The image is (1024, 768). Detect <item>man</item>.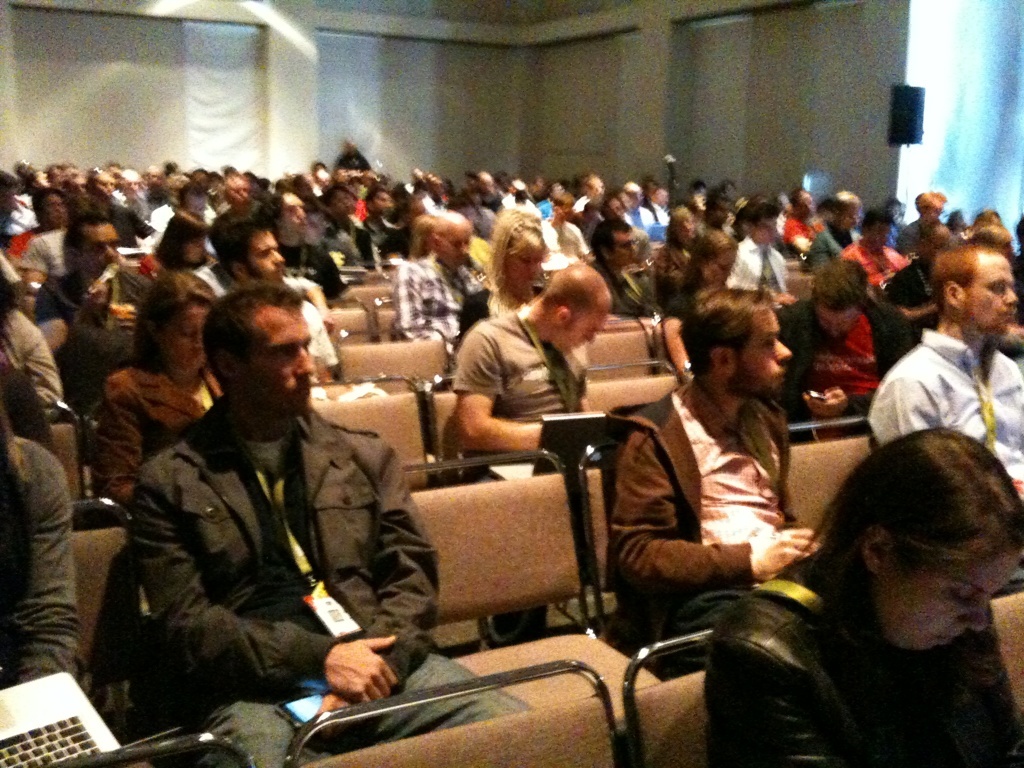
Detection: x1=367, y1=187, x2=412, y2=261.
